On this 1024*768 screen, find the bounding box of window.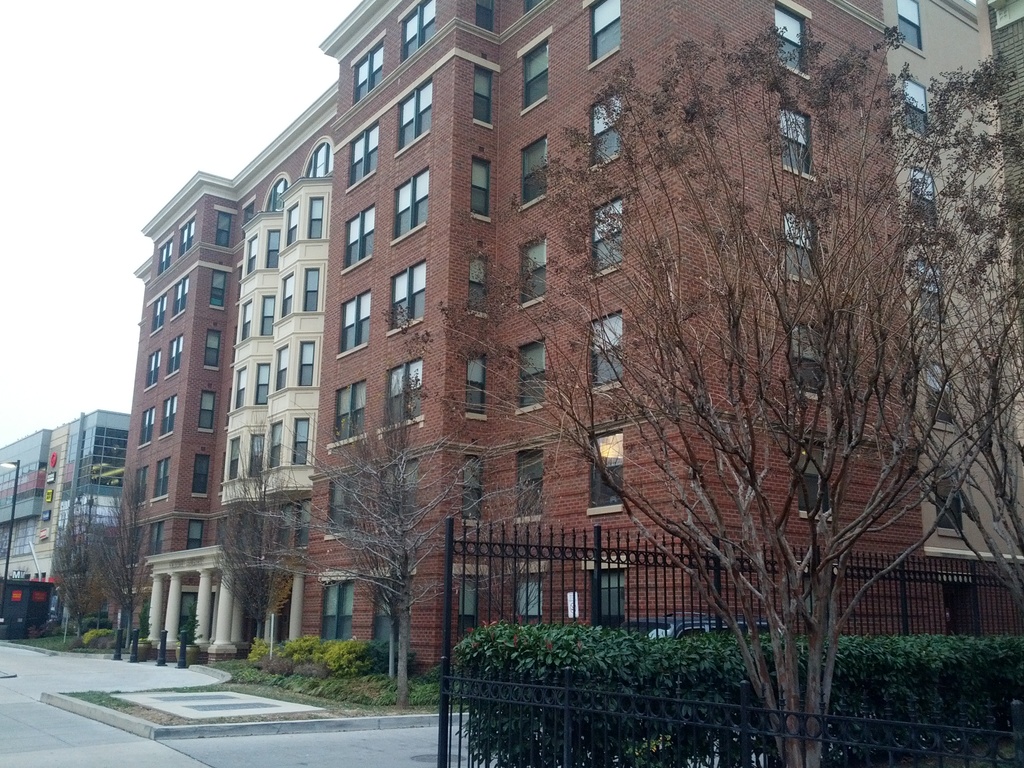
Bounding box: (792,321,825,404).
